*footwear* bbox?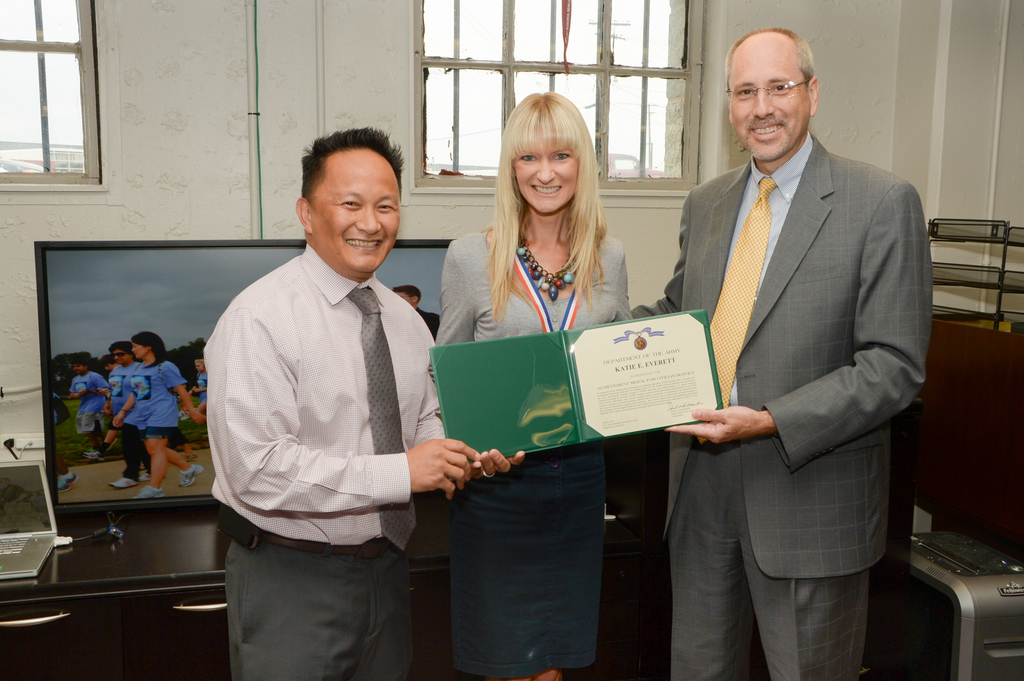
region(82, 451, 102, 462)
